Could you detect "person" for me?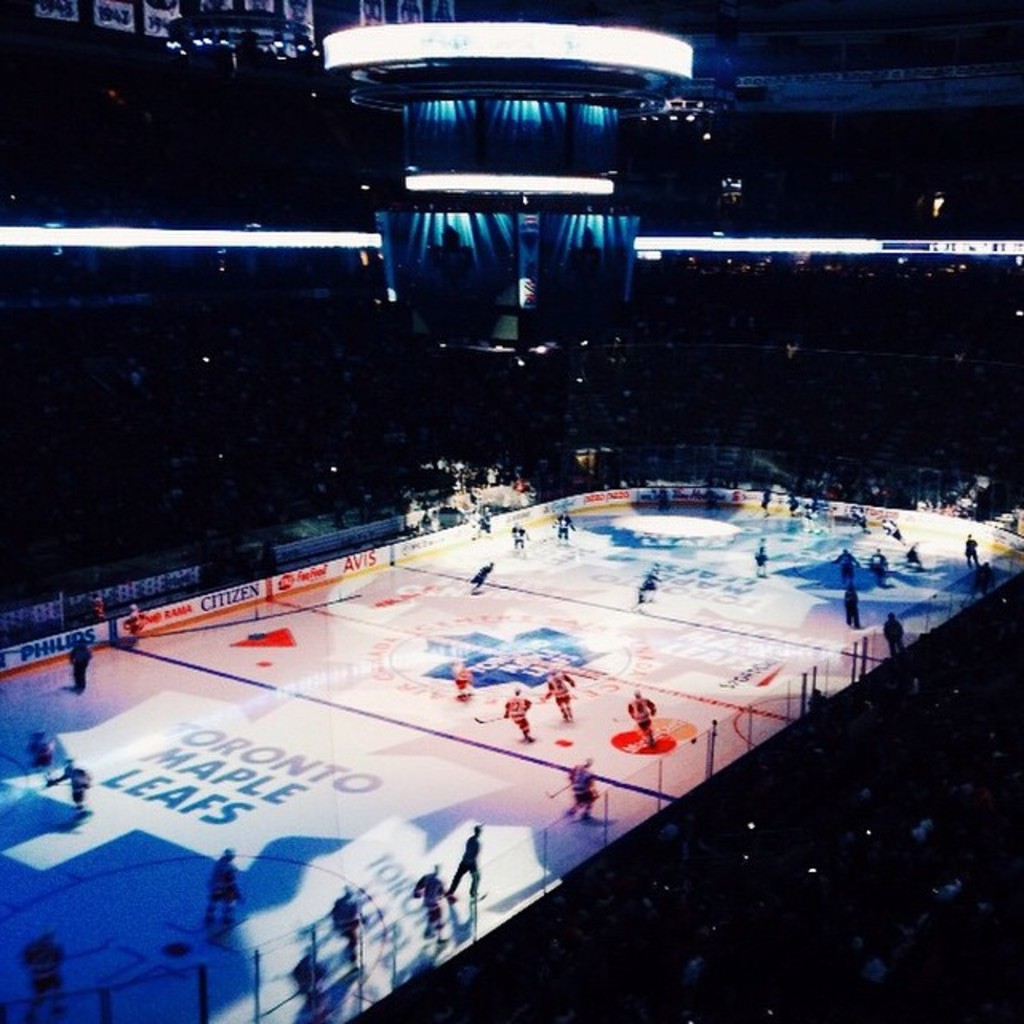
Detection result: x1=752 y1=538 x2=768 y2=584.
